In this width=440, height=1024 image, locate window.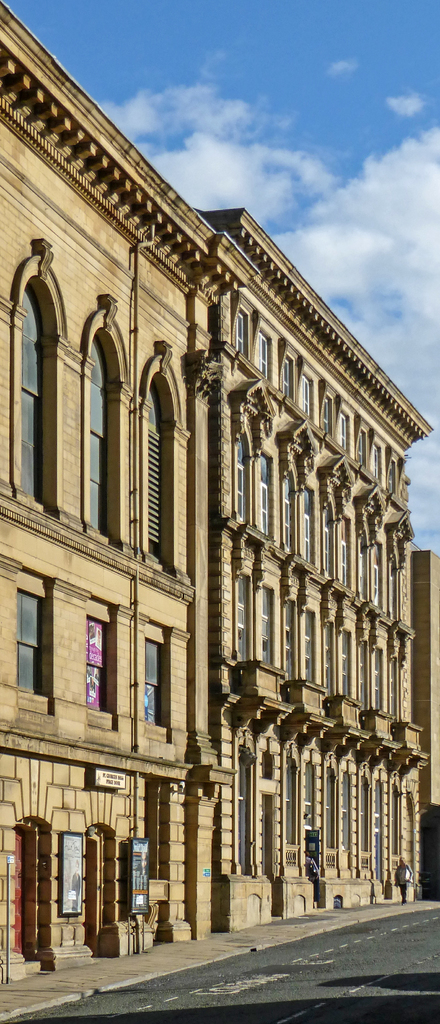
Bounding box: [281, 606, 297, 681].
